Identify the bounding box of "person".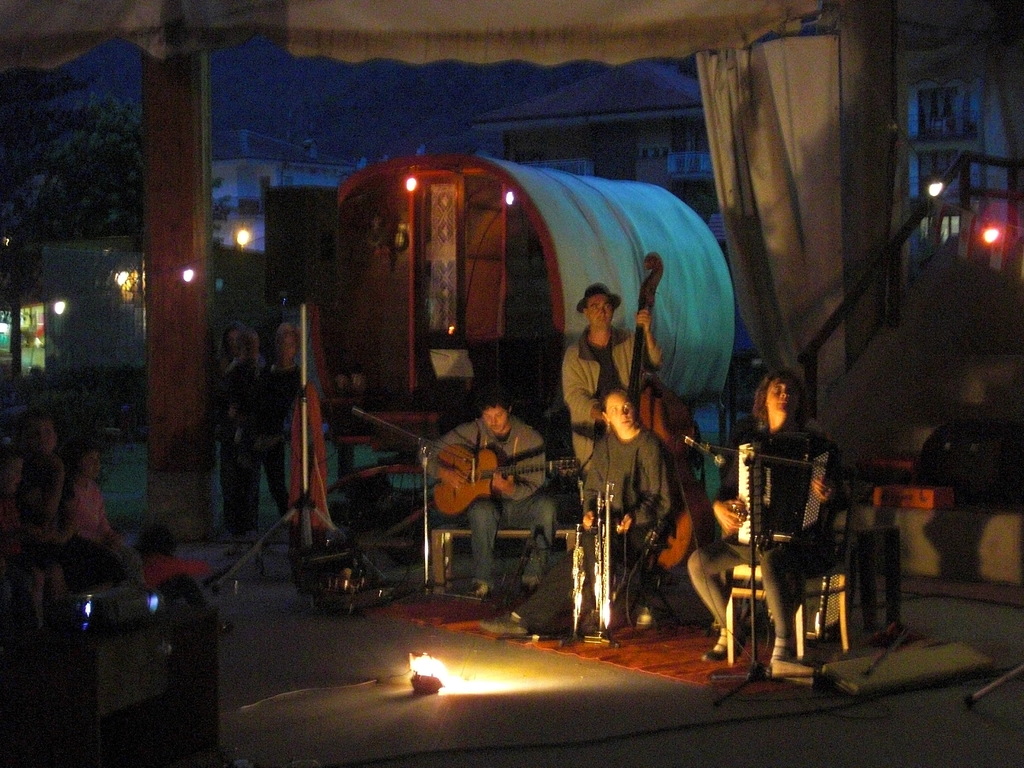
rect(428, 383, 551, 590).
